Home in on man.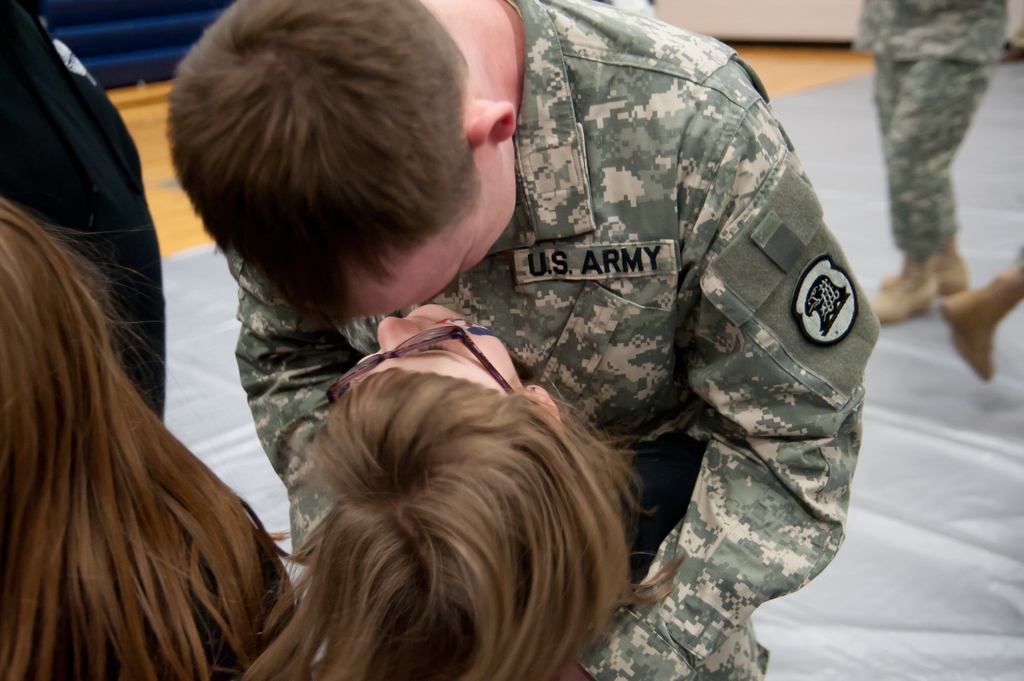
Homed in at x1=228, y1=28, x2=800, y2=657.
